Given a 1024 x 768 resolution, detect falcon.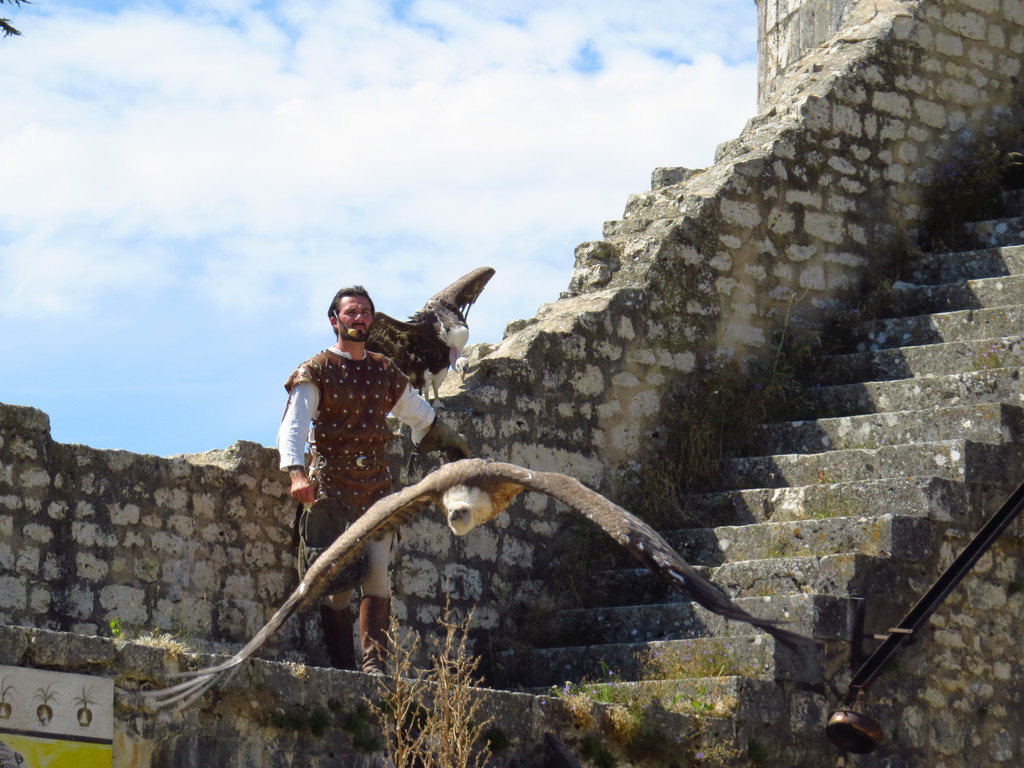
{"x1": 114, "y1": 461, "x2": 824, "y2": 717}.
